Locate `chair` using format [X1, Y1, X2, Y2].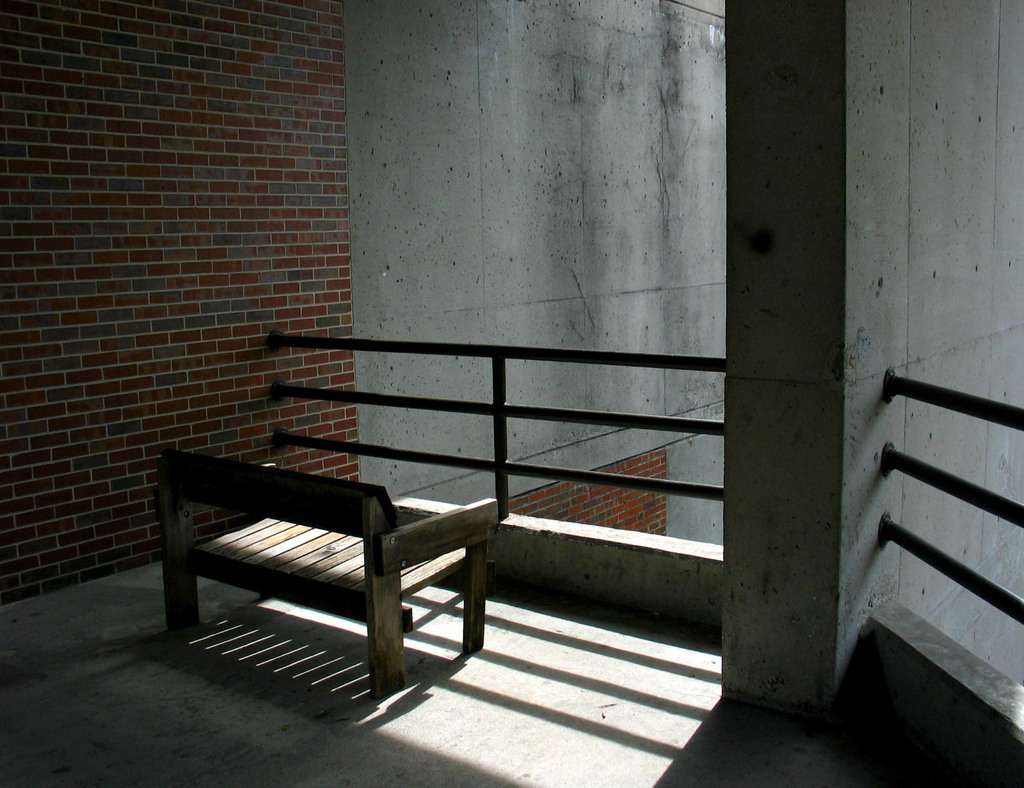
[150, 414, 532, 690].
